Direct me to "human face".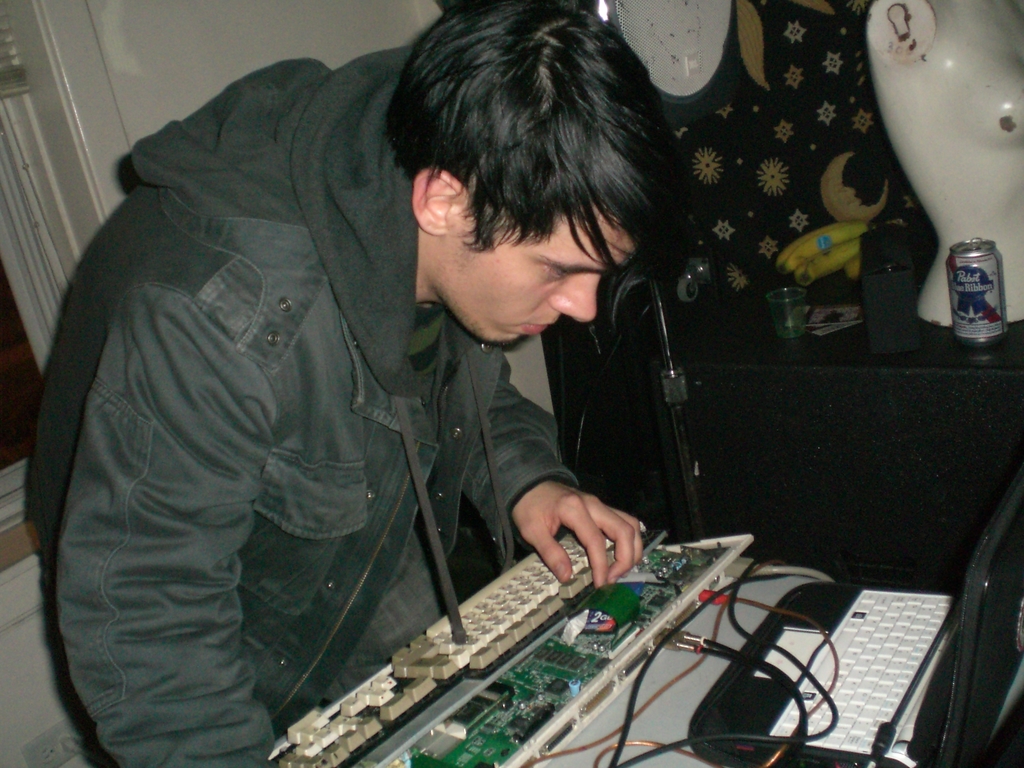
Direction: (x1=443, y1=201, x2=640, y2=344).
